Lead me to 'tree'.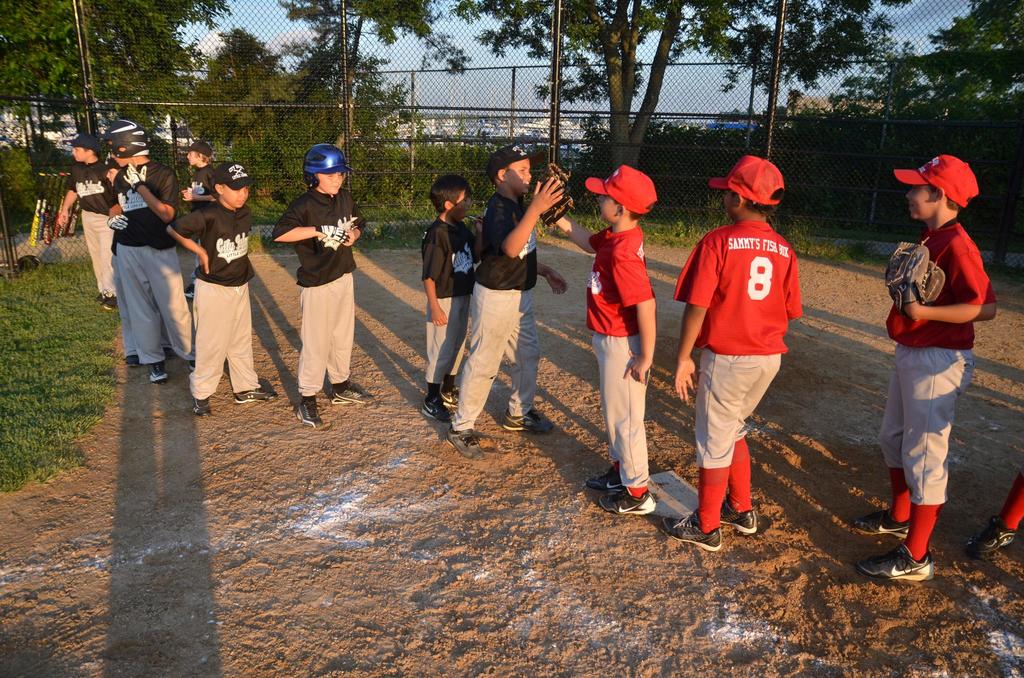
Lead to bbox=[220, 44, 432, 214].
